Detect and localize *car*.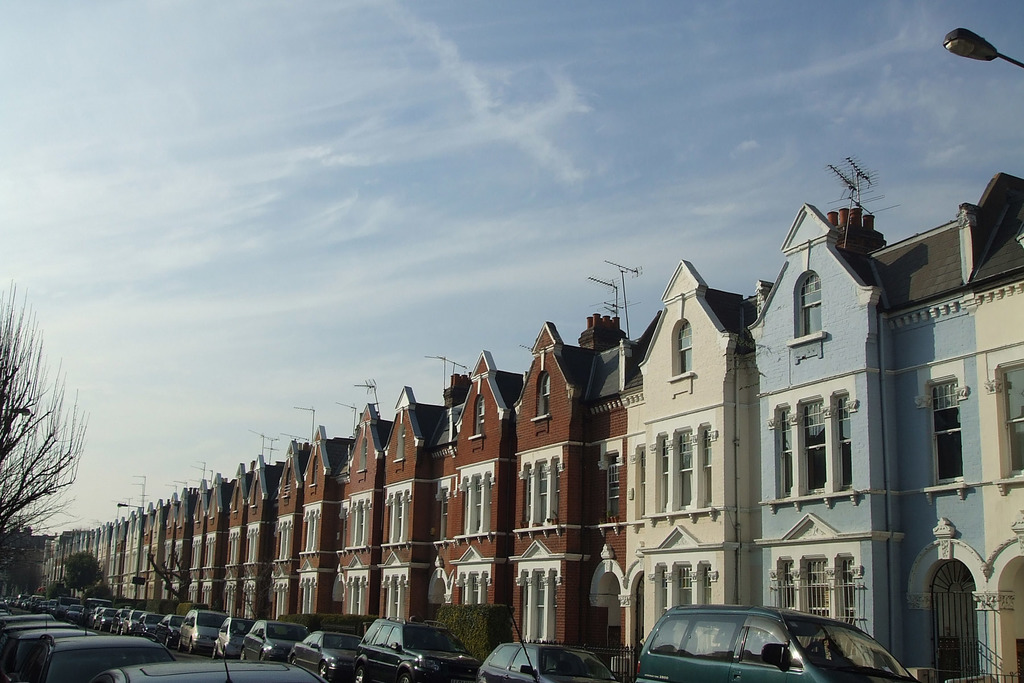
Localized at (1, 605, 22, 613).
